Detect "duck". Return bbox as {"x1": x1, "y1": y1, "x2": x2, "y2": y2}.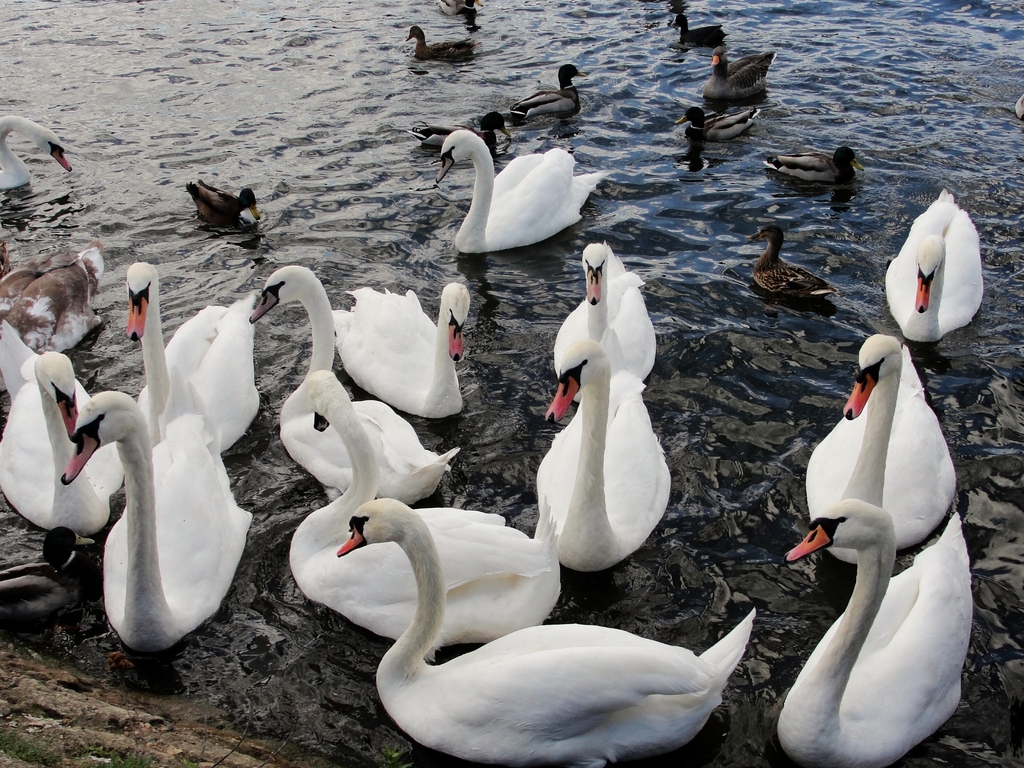
{"x1": 705, "y1": 51, "x2": 776, "y2": 100}.
